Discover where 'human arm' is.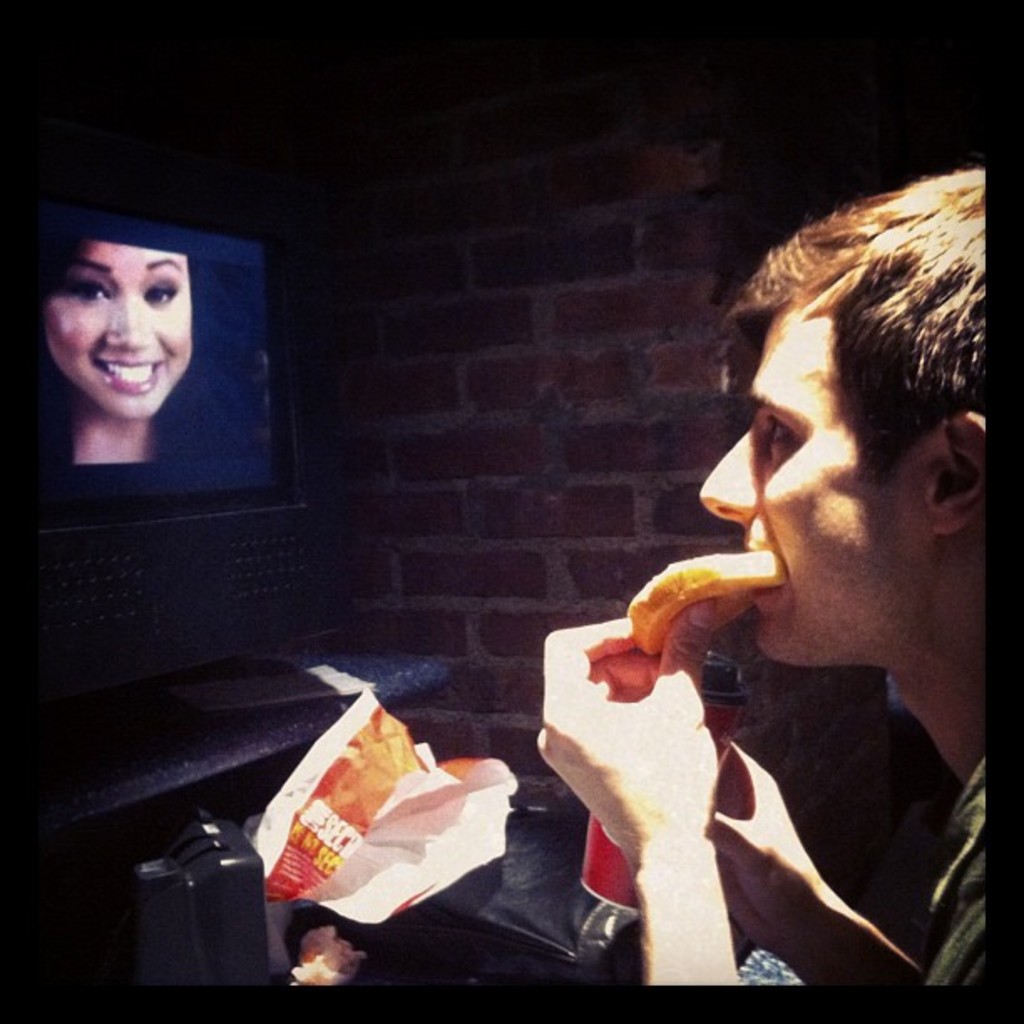
Discovered at x1=571 y1=579 x2=800 y2=975.
